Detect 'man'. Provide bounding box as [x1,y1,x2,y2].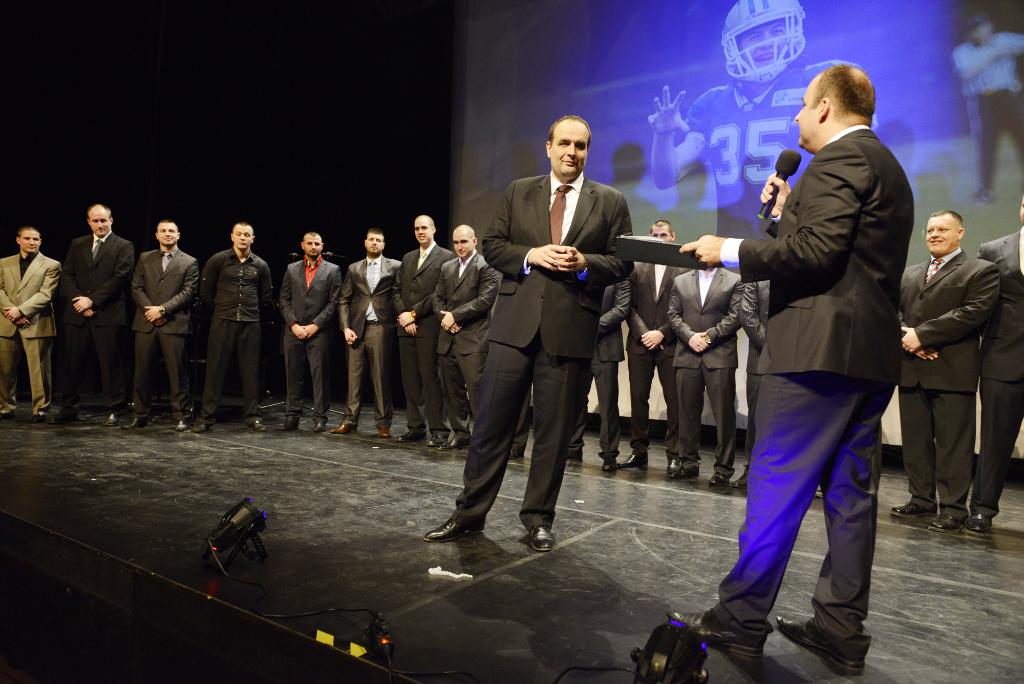
[198,223,275,432].
